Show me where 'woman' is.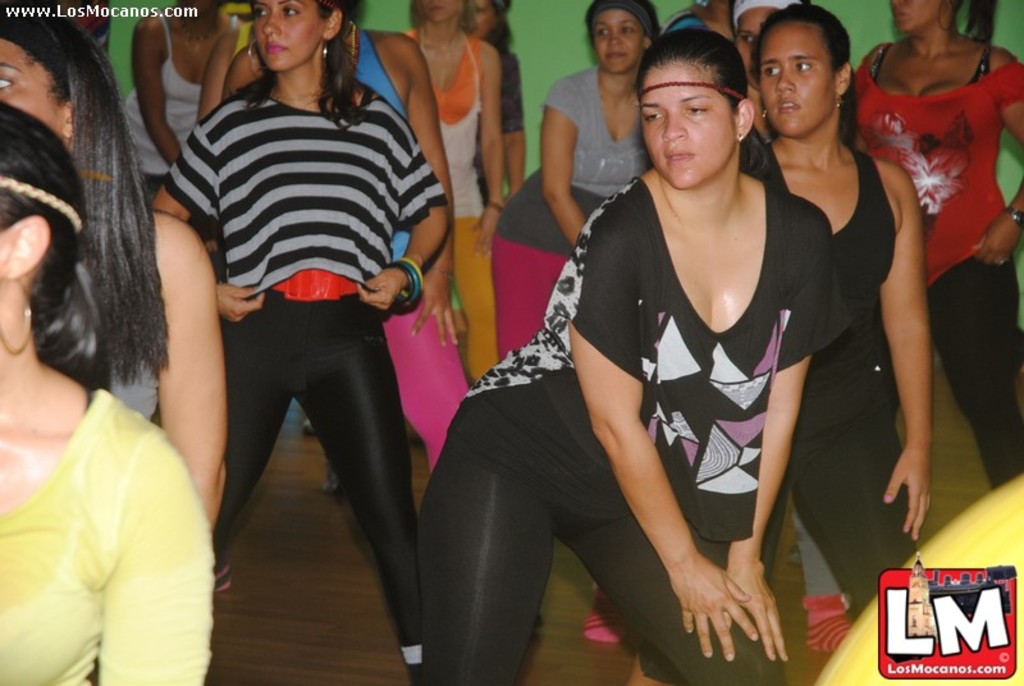
'woman' is at x1=746 y1=0 x2=932 y2=628.
